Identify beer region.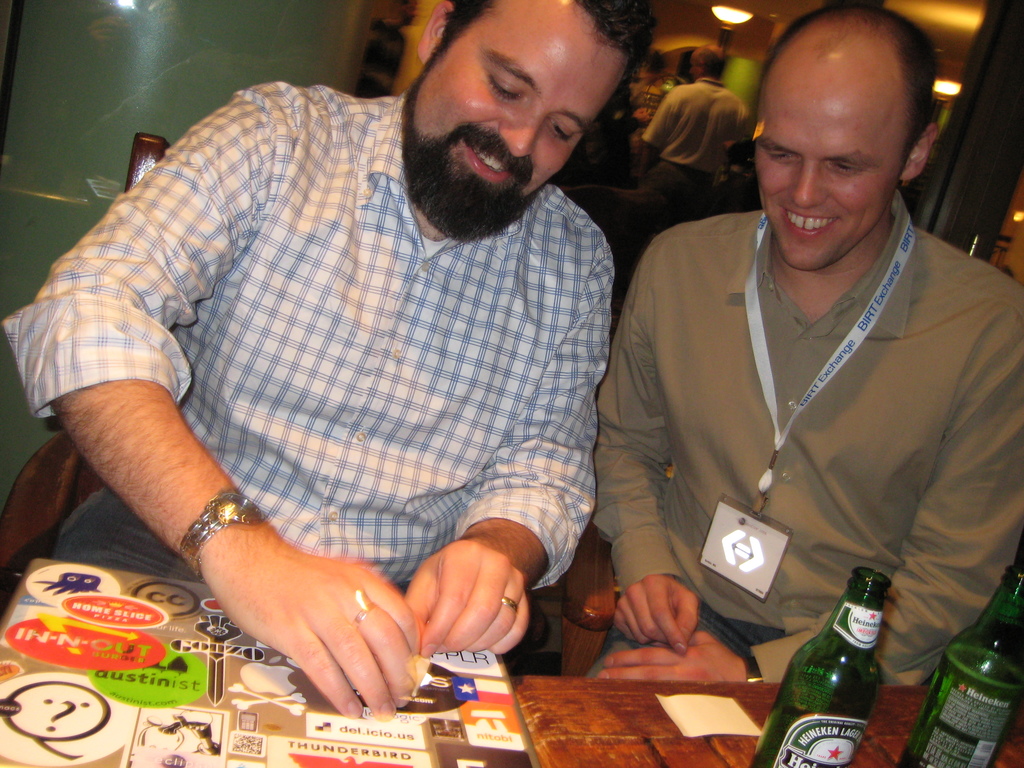
Region: box=[893, 565, 1021, 767].
